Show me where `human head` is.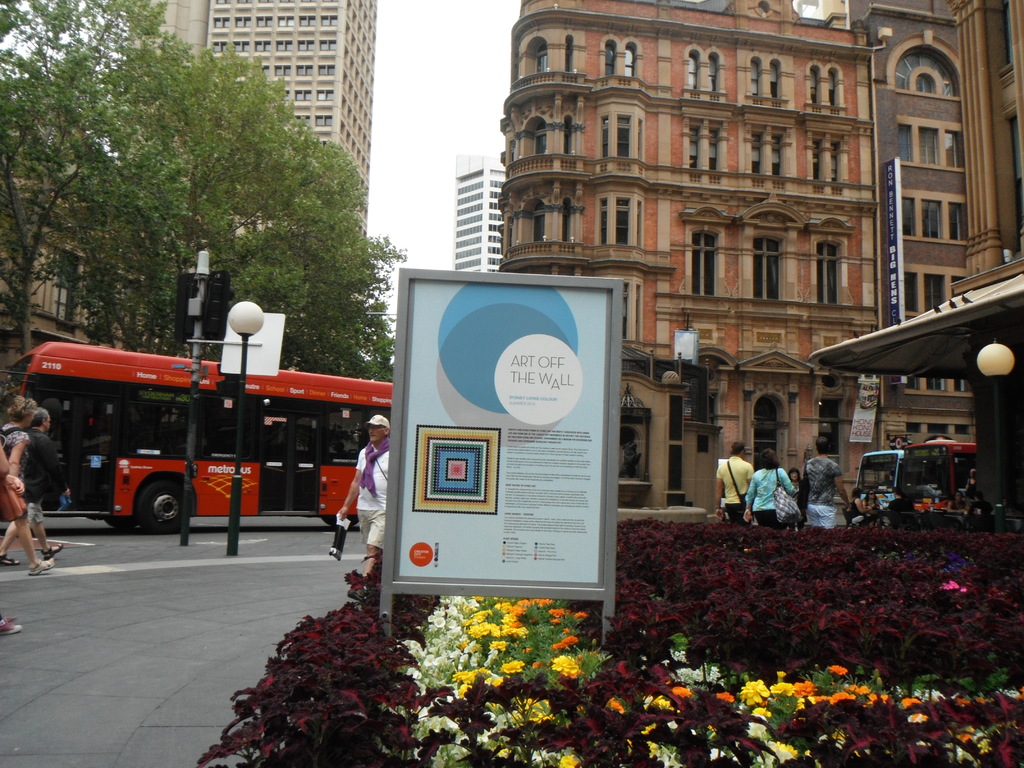
`human head` is at bbox=[0, 394, 35, 424].
